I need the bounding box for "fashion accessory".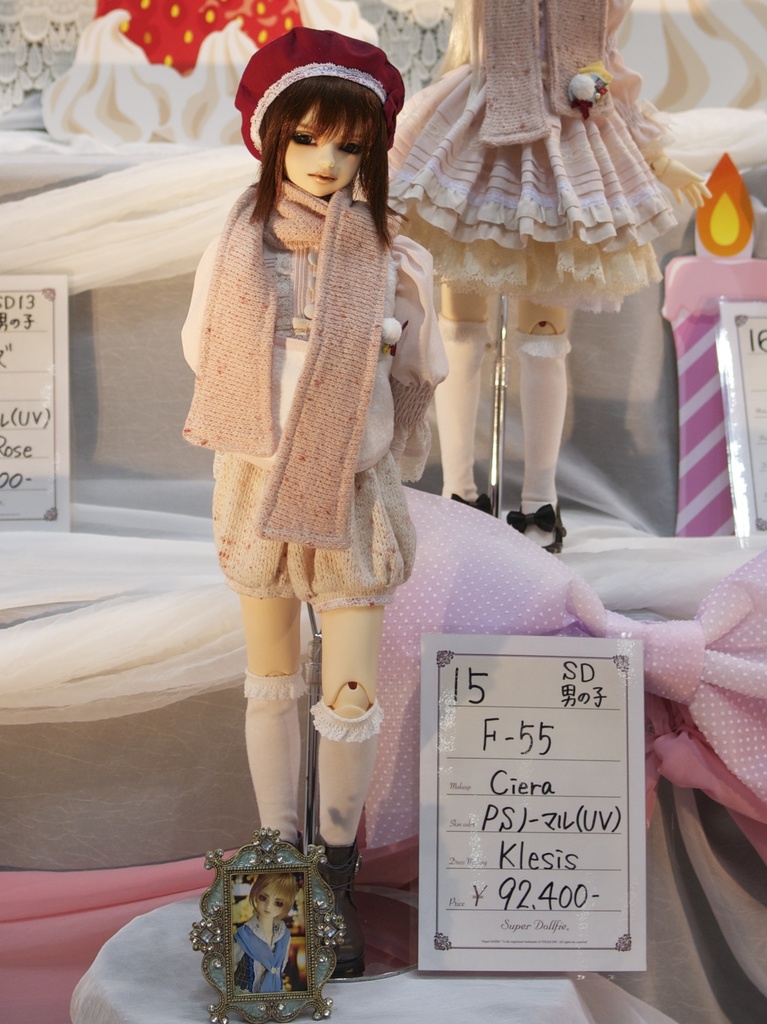
Here it is: left=443, top=495, right=496, bottom=516.
